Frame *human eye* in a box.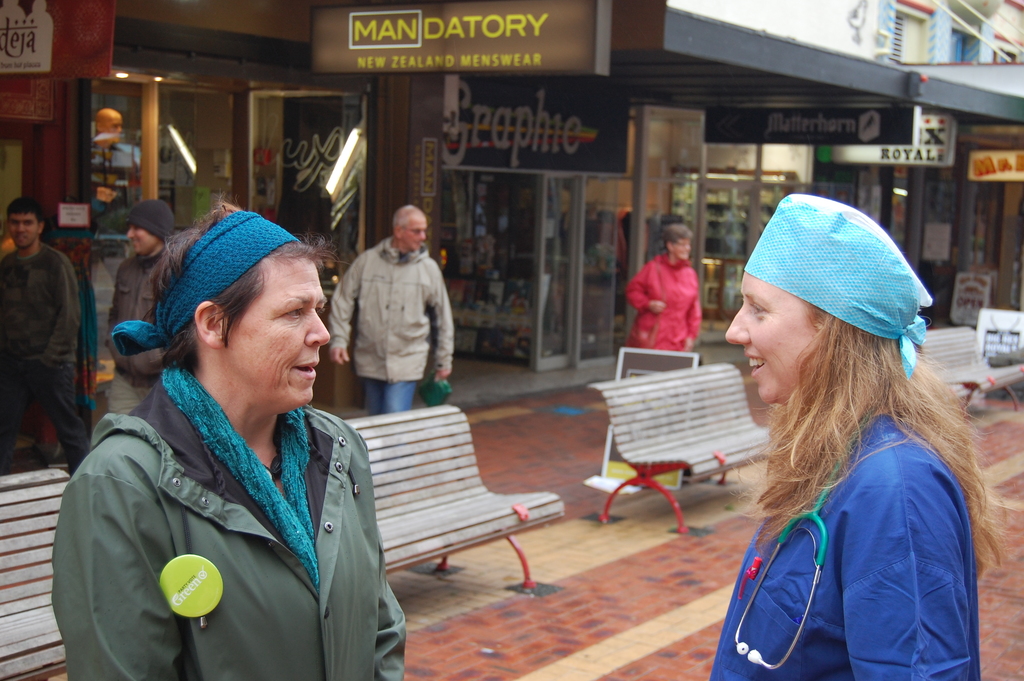
316 304 323 316.
